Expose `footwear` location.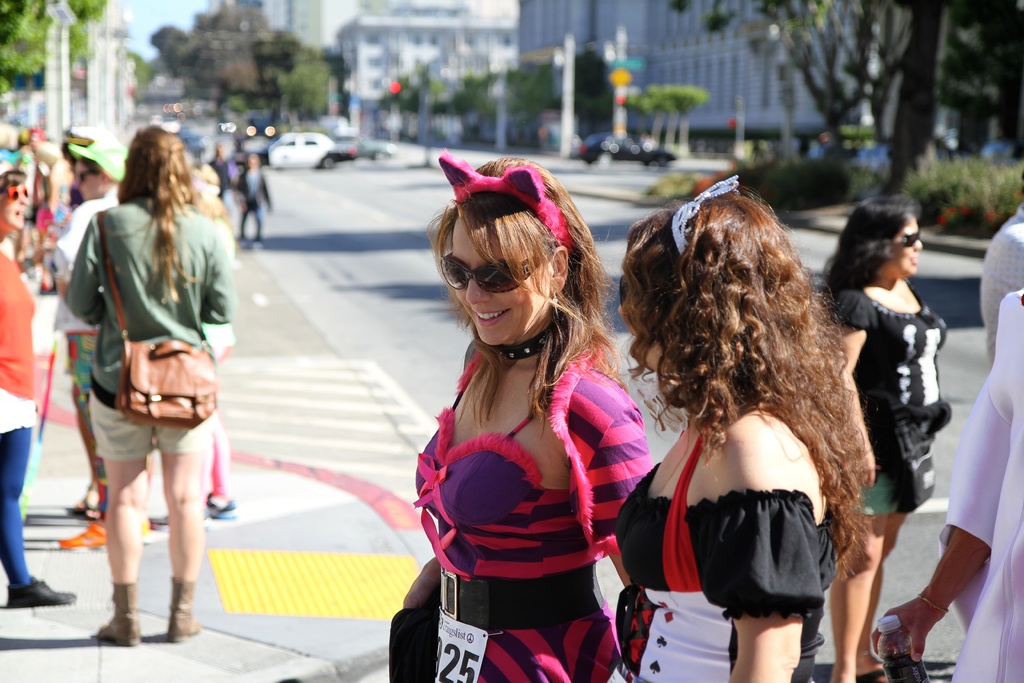
Exposed at box(97, 582, 145, 648).
